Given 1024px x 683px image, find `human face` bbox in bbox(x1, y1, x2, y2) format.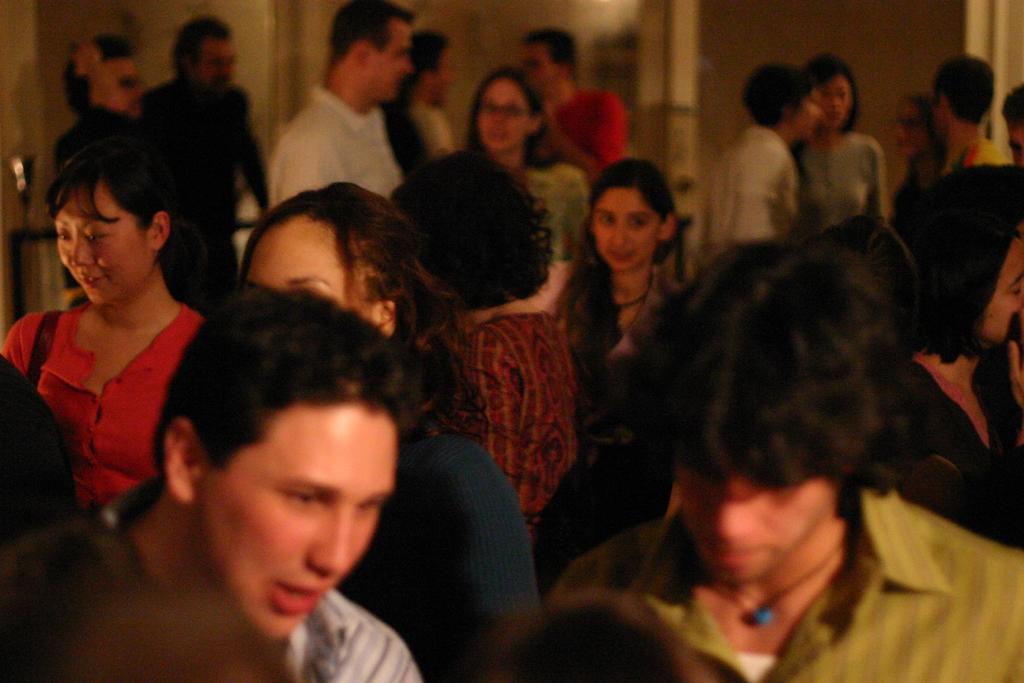
bbox(368, 21, 417, 103).
